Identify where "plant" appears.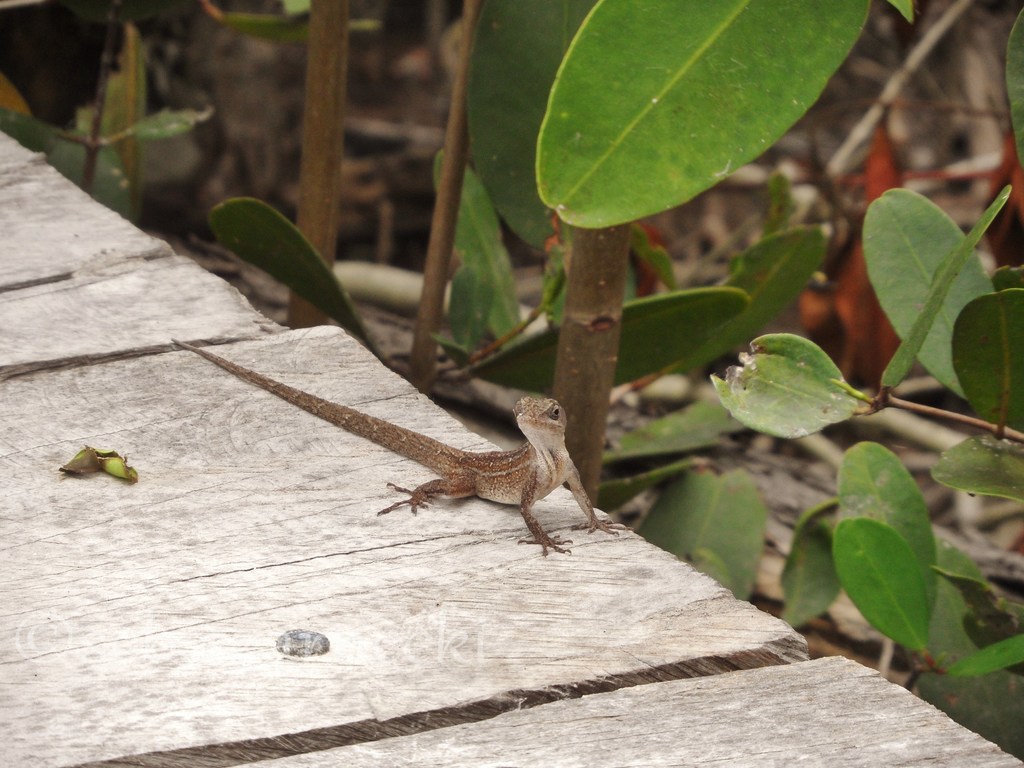
Appears at <box>600,182,1023,760</box>.
